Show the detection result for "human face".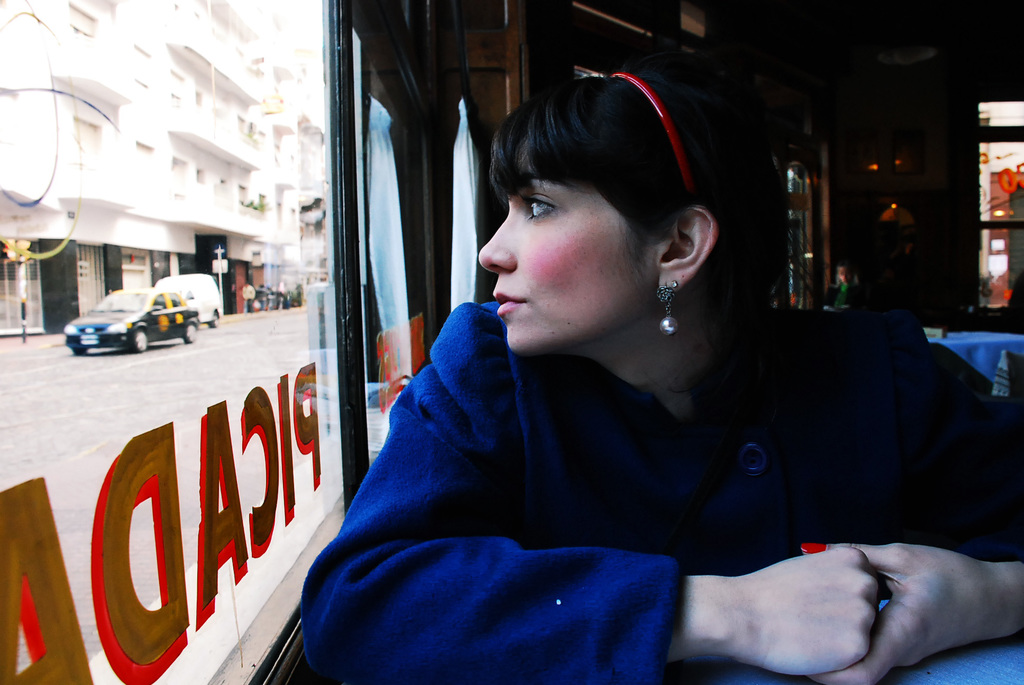
[x1=476, y1=131, x2=673, y2=353].
